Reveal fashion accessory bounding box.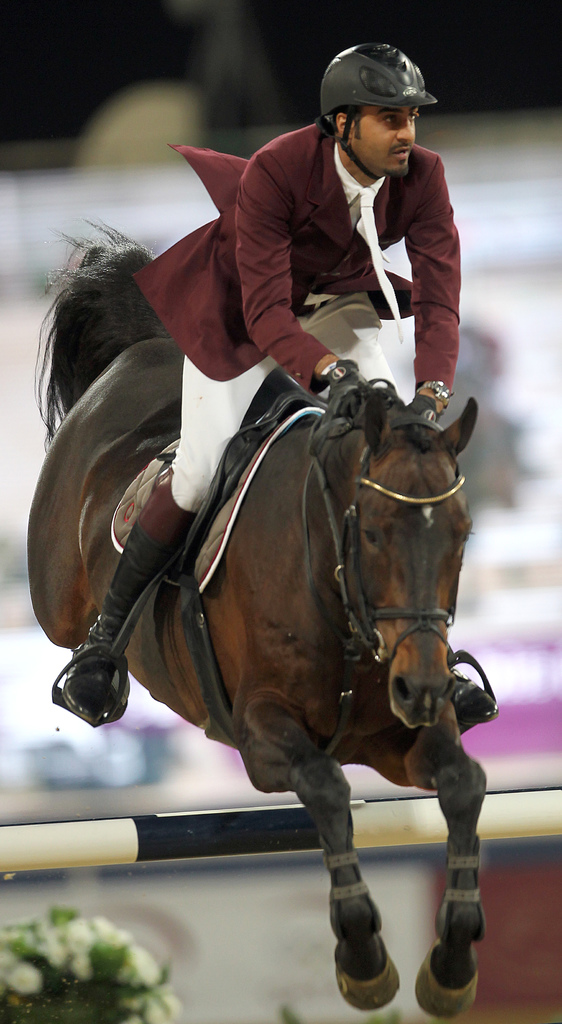
Revealed: BBox(353, 185, 403, 348).
